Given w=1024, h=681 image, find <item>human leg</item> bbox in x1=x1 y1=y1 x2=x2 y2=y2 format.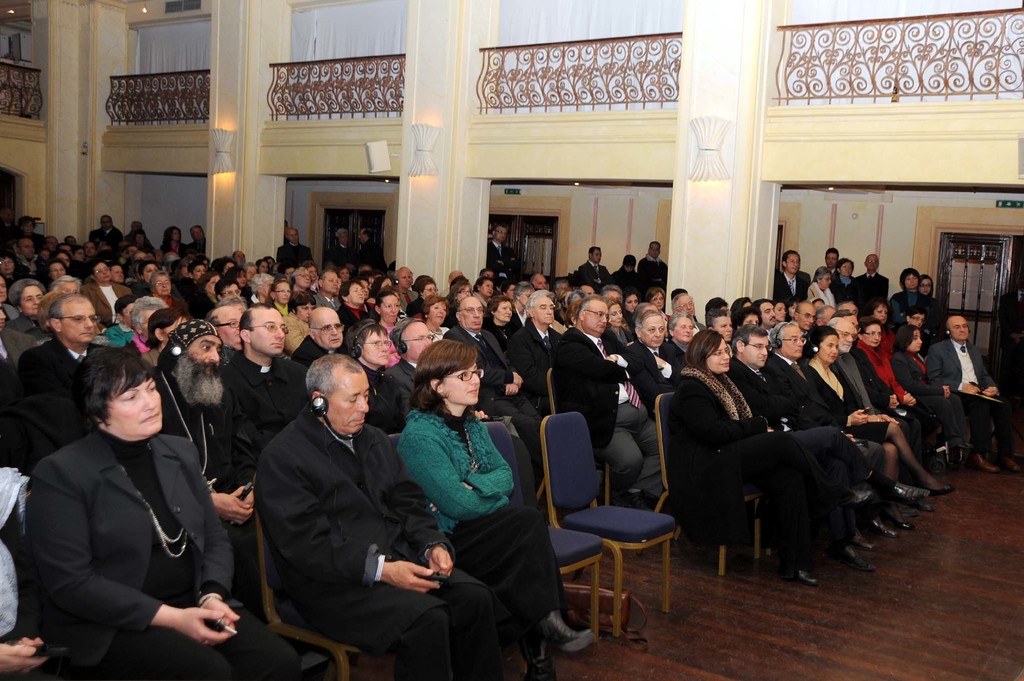
x1=859 y1=413 x2=915 y2=508.
